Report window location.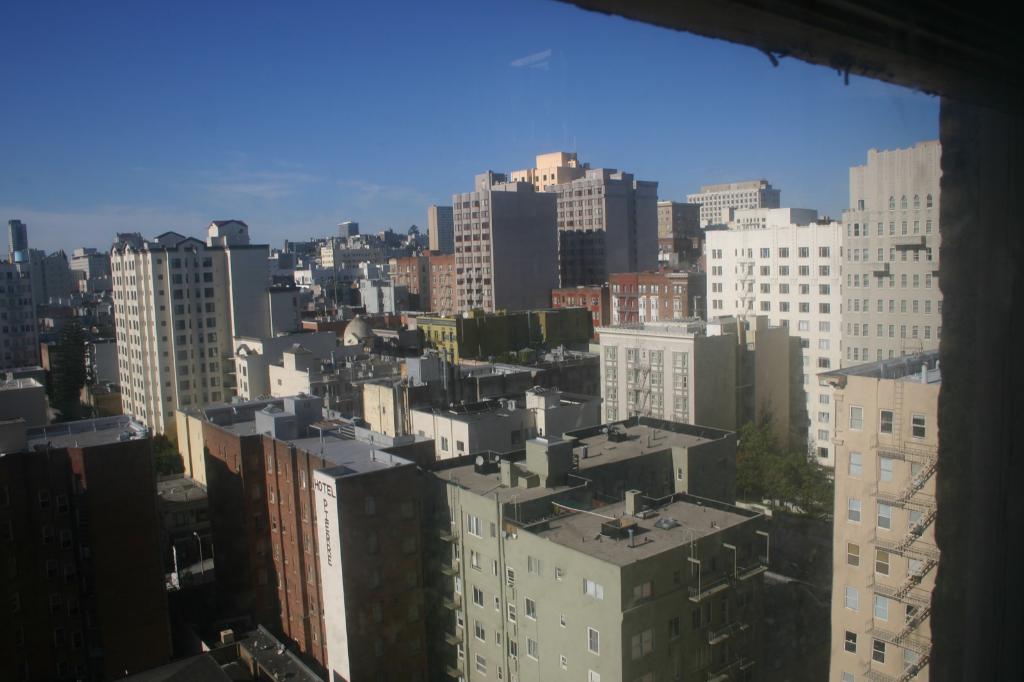
Report: select_region(799, 248, 806, 257).
